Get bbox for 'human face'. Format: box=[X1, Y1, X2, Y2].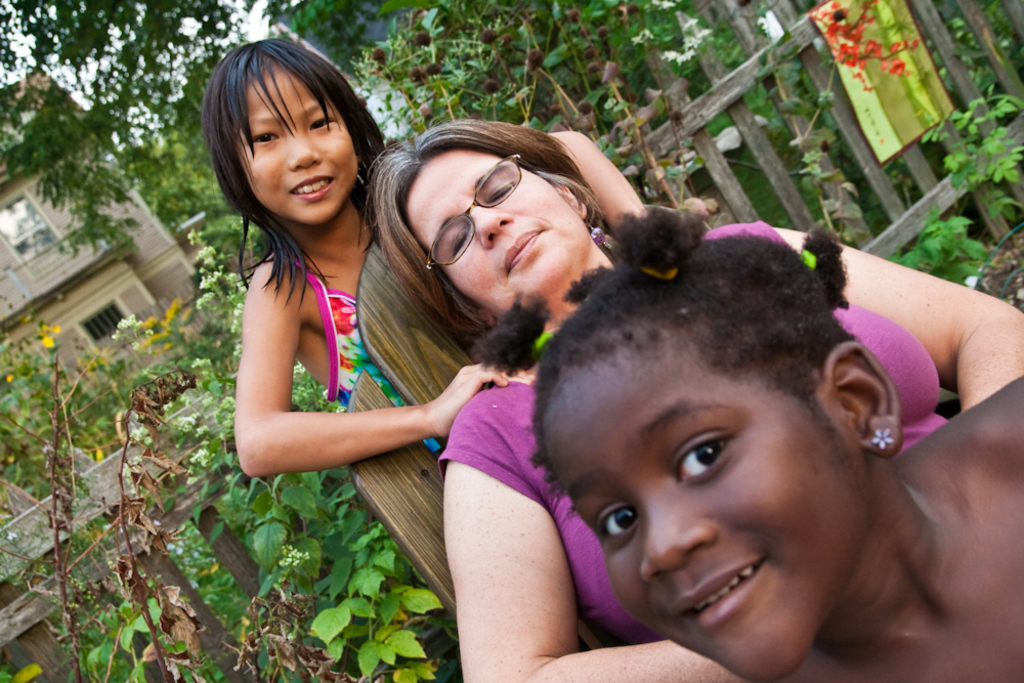
box=[537, 339, 870, 682].
